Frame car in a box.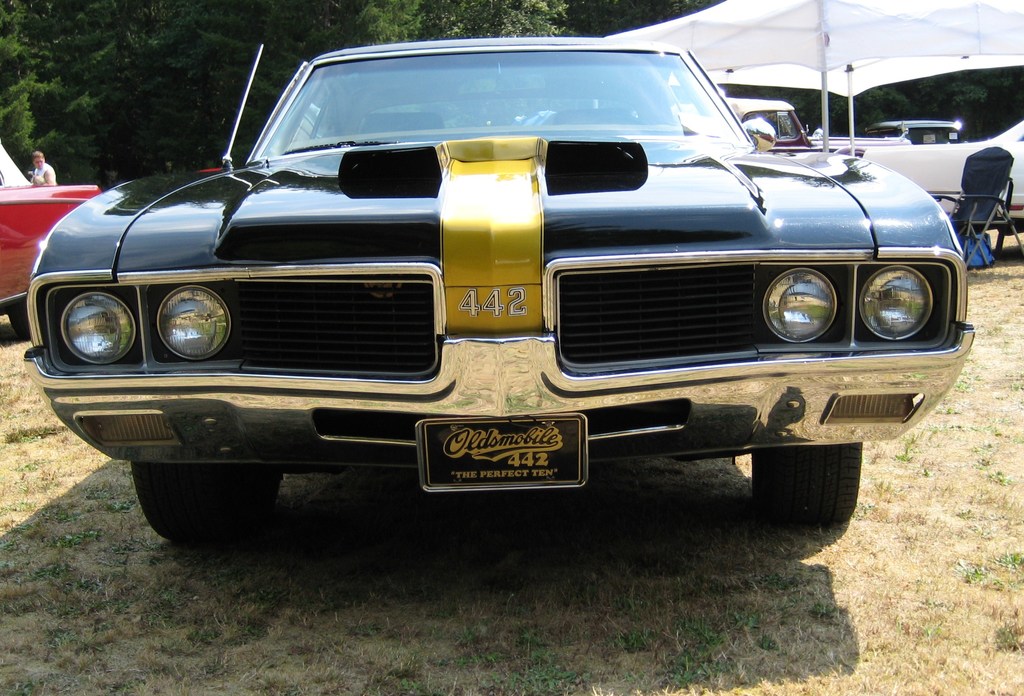
bbox=(858, 111, 1023, 228).
